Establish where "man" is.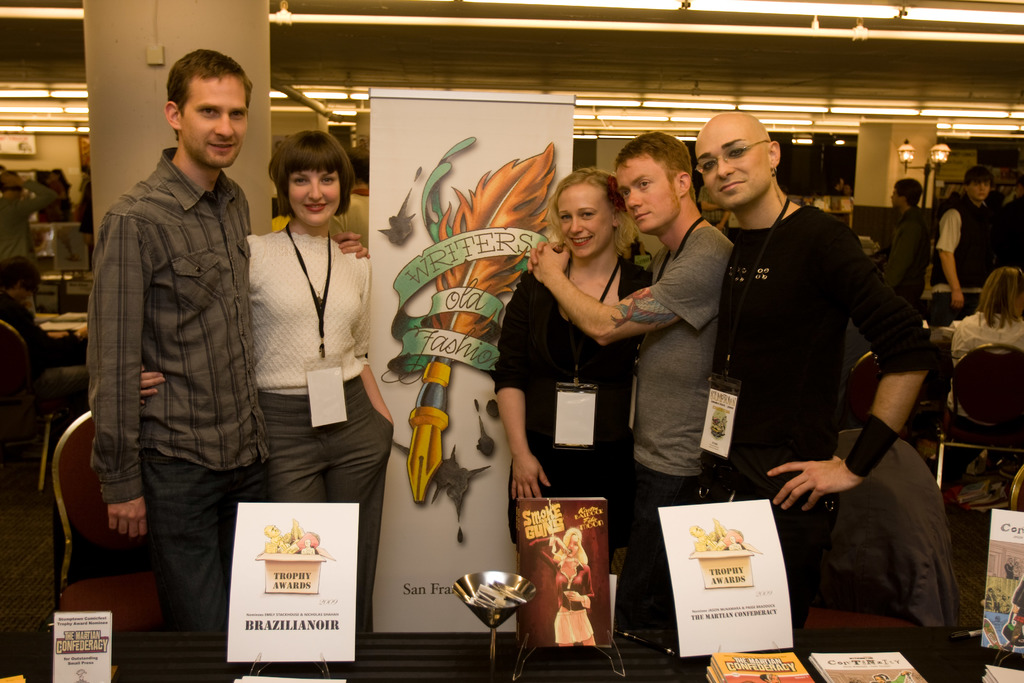
Established at 935, 169, 1015, 327.
